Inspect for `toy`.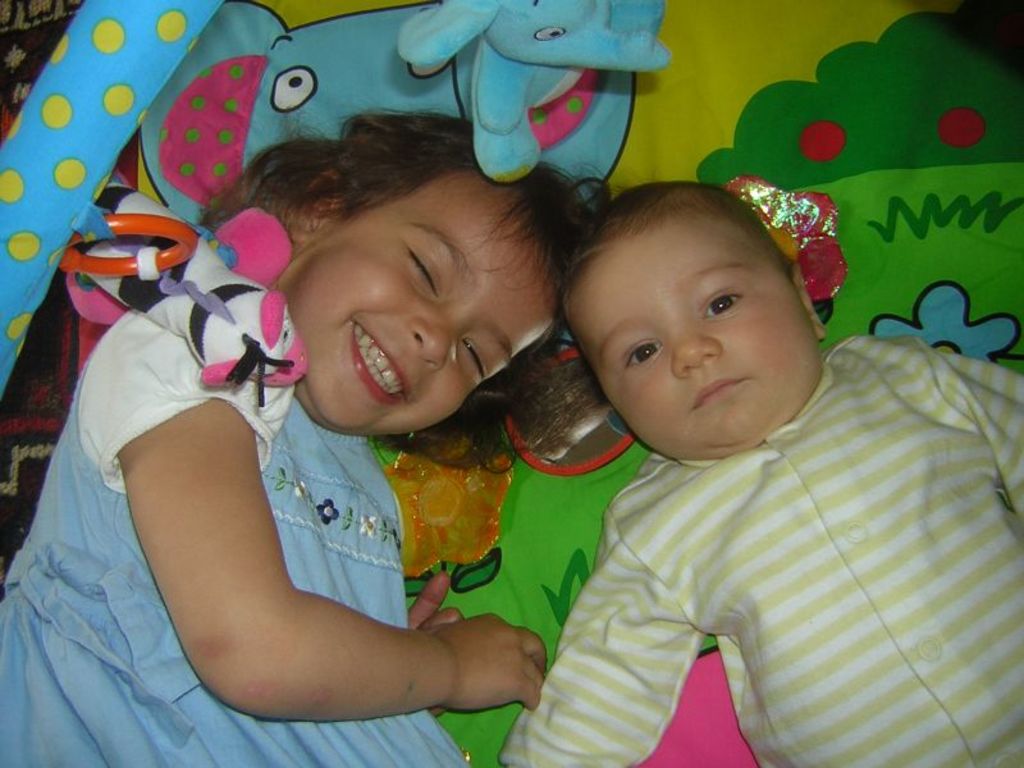
Inspection: (0, 0, 1023, 767).
